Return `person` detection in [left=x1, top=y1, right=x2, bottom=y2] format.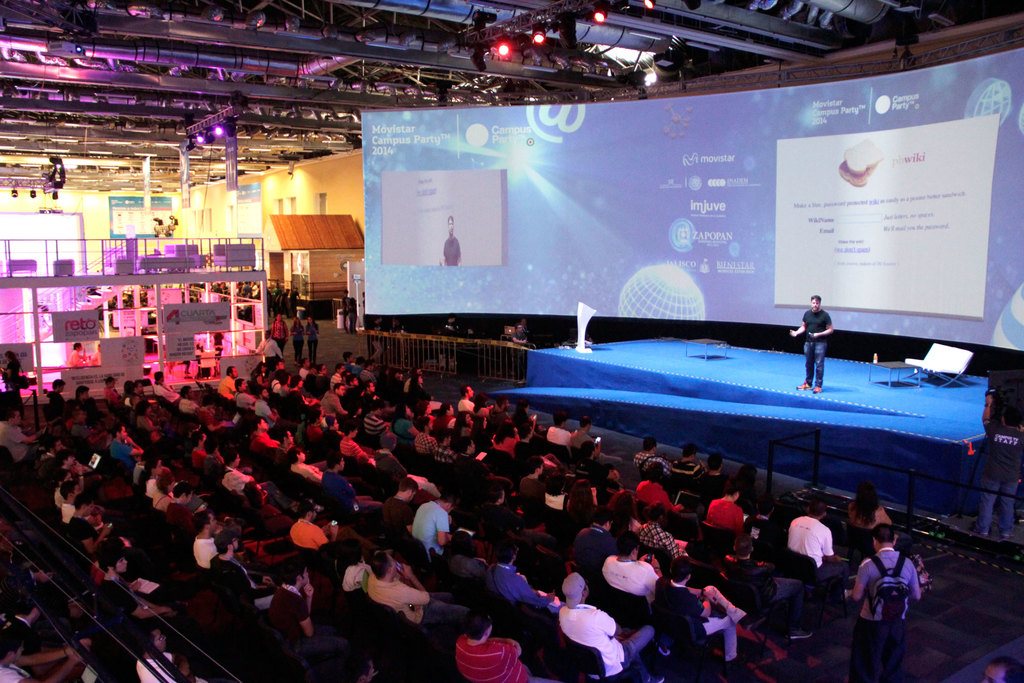
[left=862, top=506, right=927, bottom=675].
